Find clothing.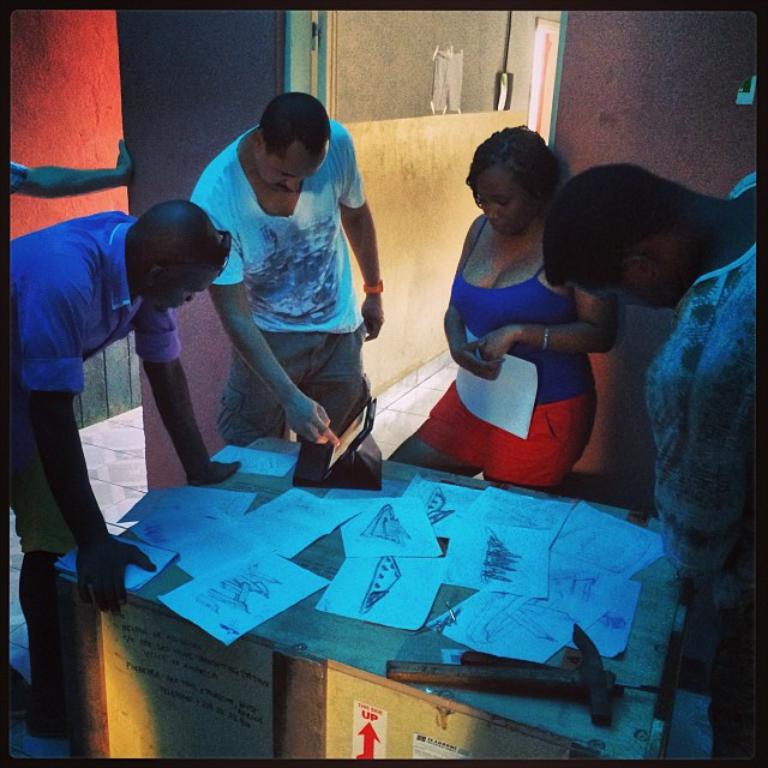
crop(4, 204, 180, 560).
